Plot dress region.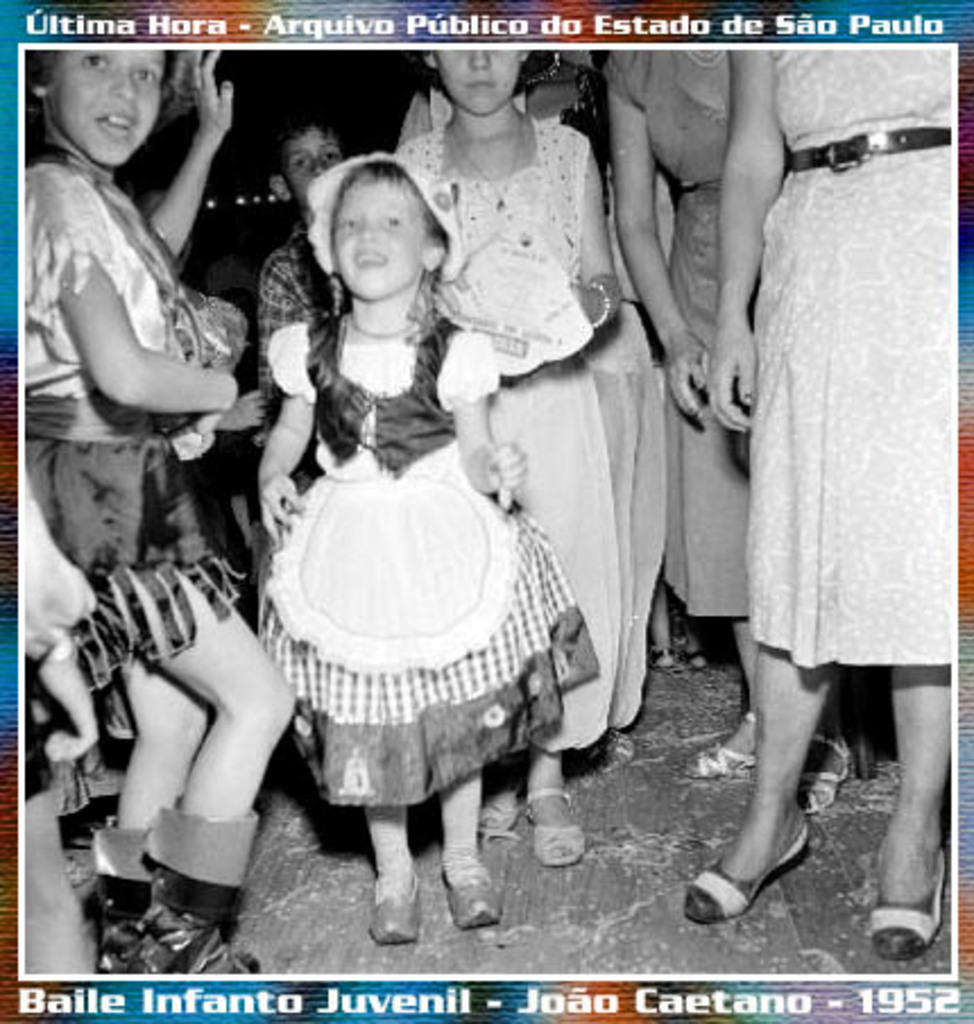
Plotted at <bbox>251, 306, 603, 809</bbox>.
